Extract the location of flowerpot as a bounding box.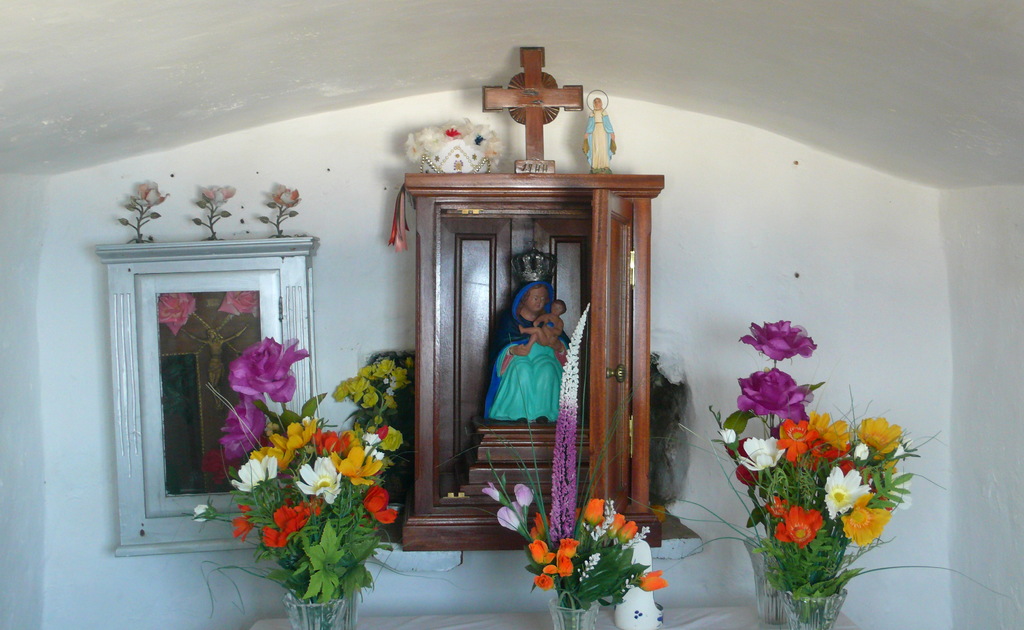
[737,529,792,615].
